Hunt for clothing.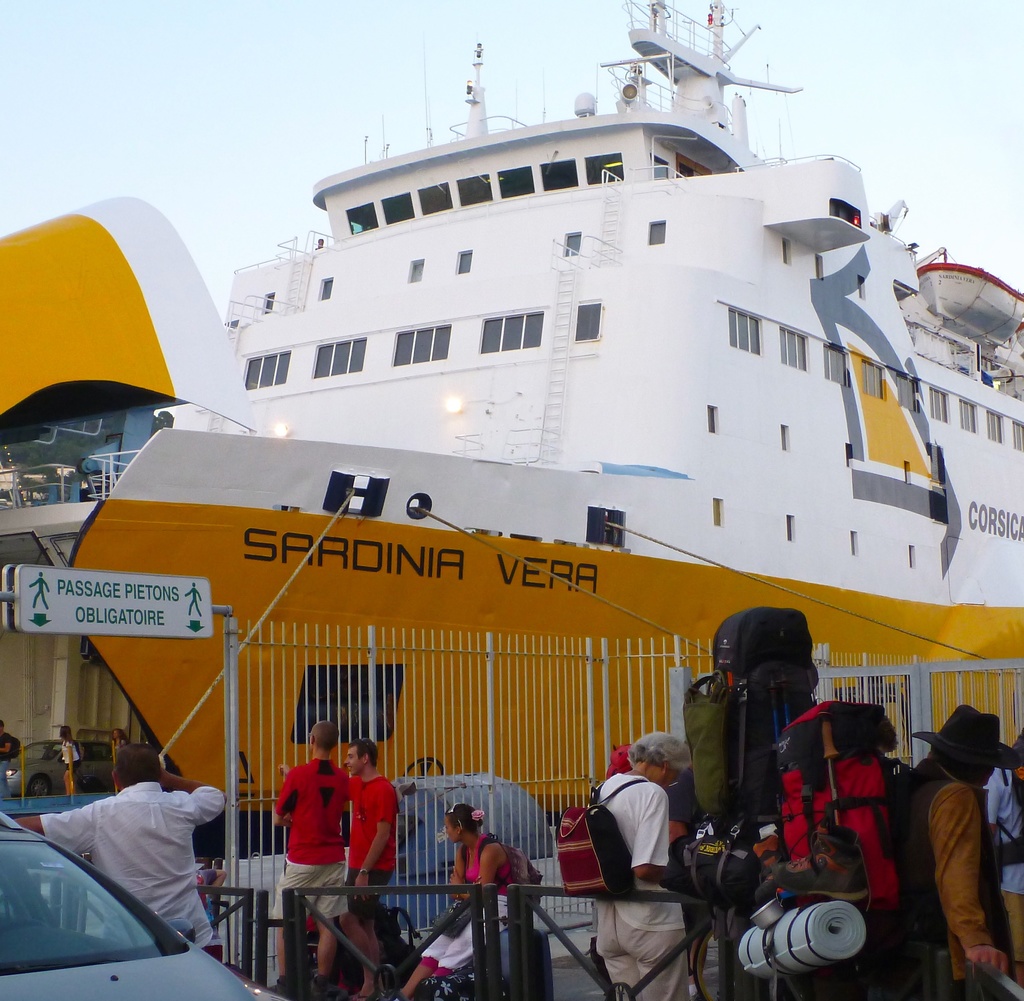
Hunted down at pyautogui.locateOnScreen(896, 756, 995, 1000).
